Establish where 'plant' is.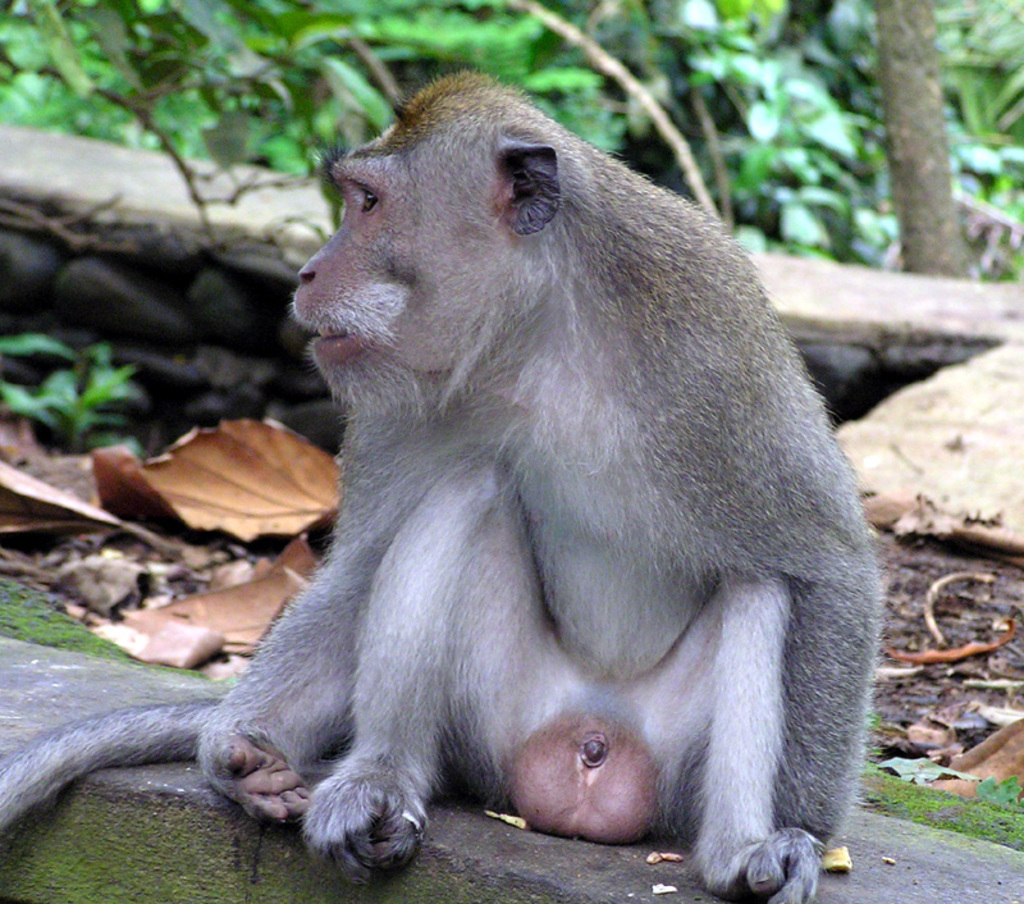
Established at (x1=851, y1=707, x2=1023, y2=852).
